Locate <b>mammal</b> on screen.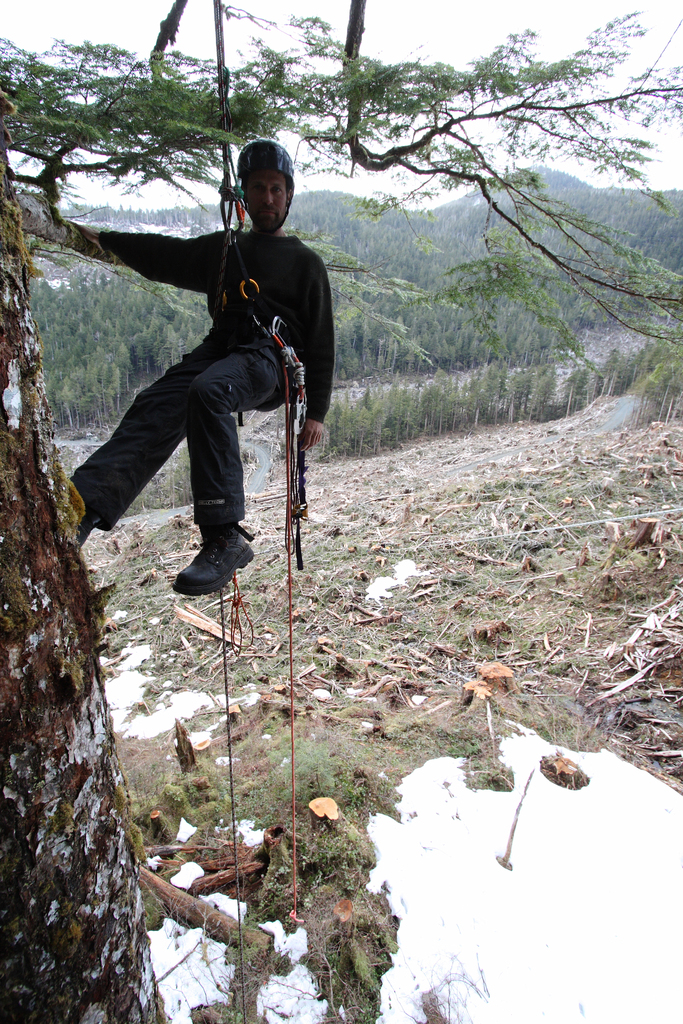
On screen at <bbox>44, 141, 334, 595</bbox>.
